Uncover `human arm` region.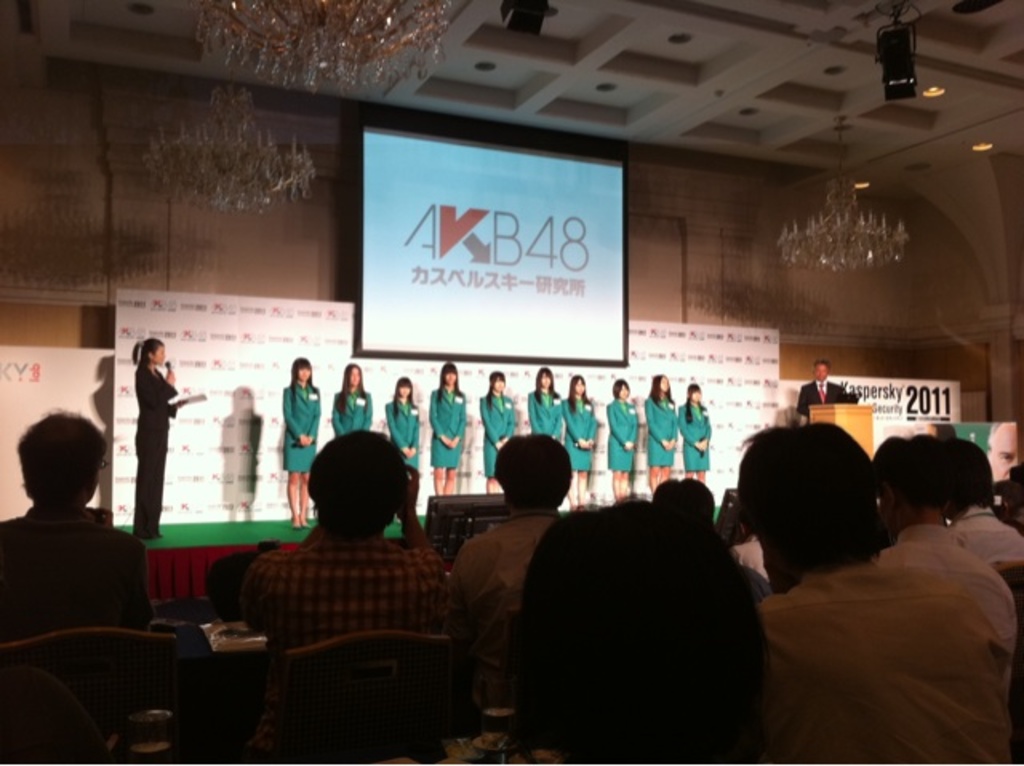
Uncovered: 454:398:466:445.
